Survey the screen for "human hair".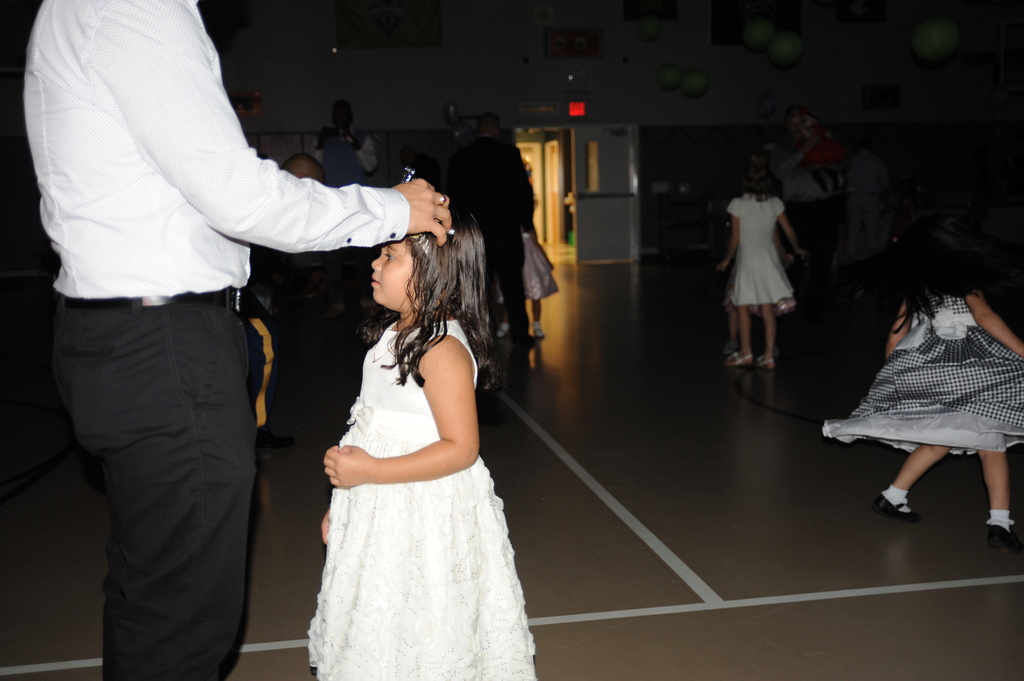
Survey found: <box>280,151,326,185</box>.
